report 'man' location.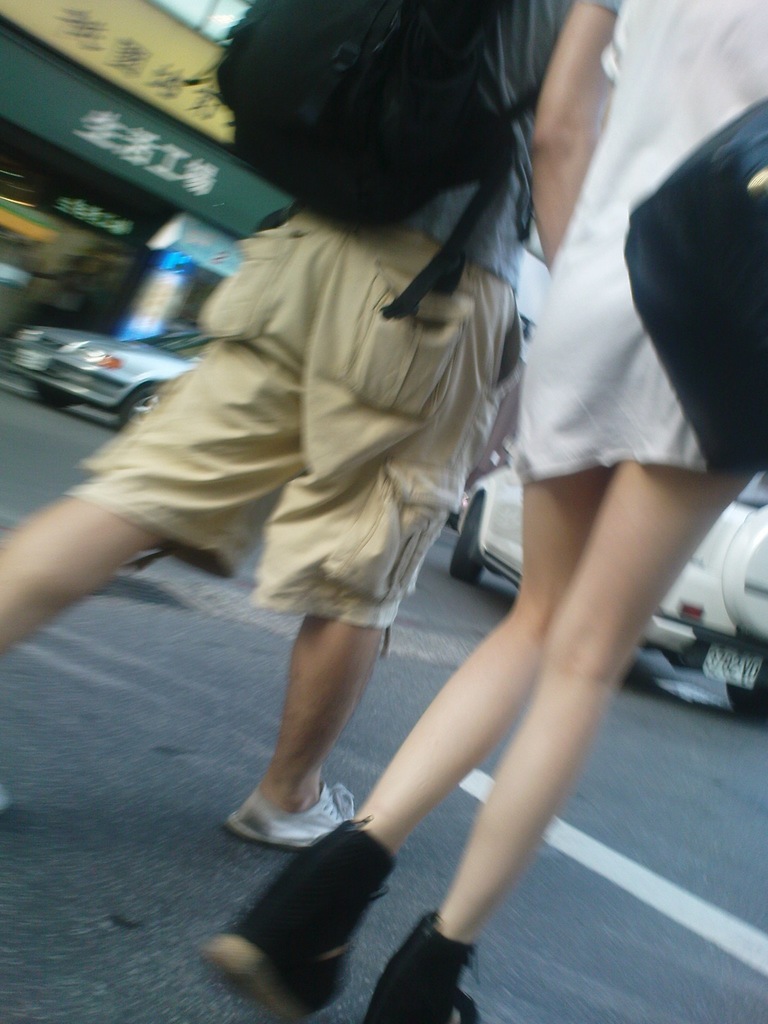
Report: x1=0, y1=0, x2=620, y2=847.
